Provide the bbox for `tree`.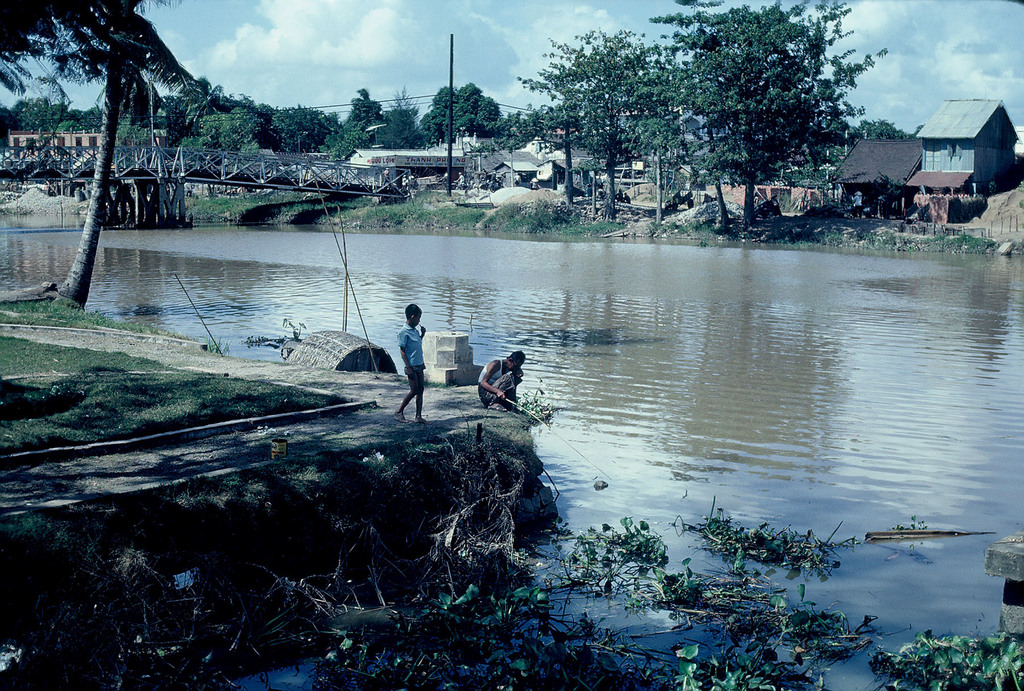
l=420, t=78, r=507, b=142.
